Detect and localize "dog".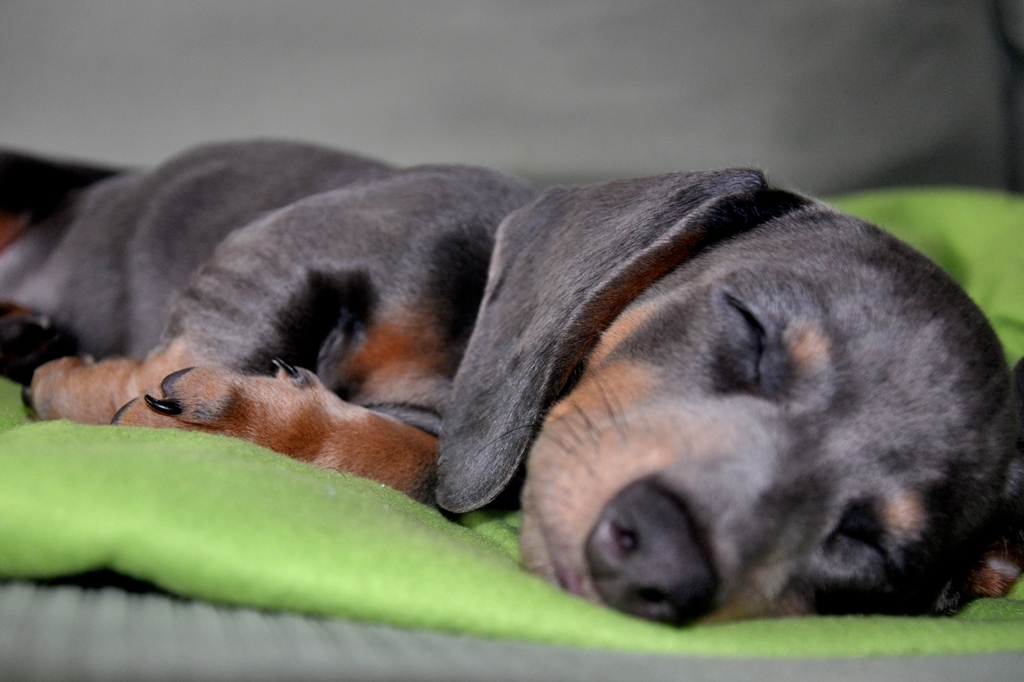
Localized at select_region(0, 136, 1023, 633).
